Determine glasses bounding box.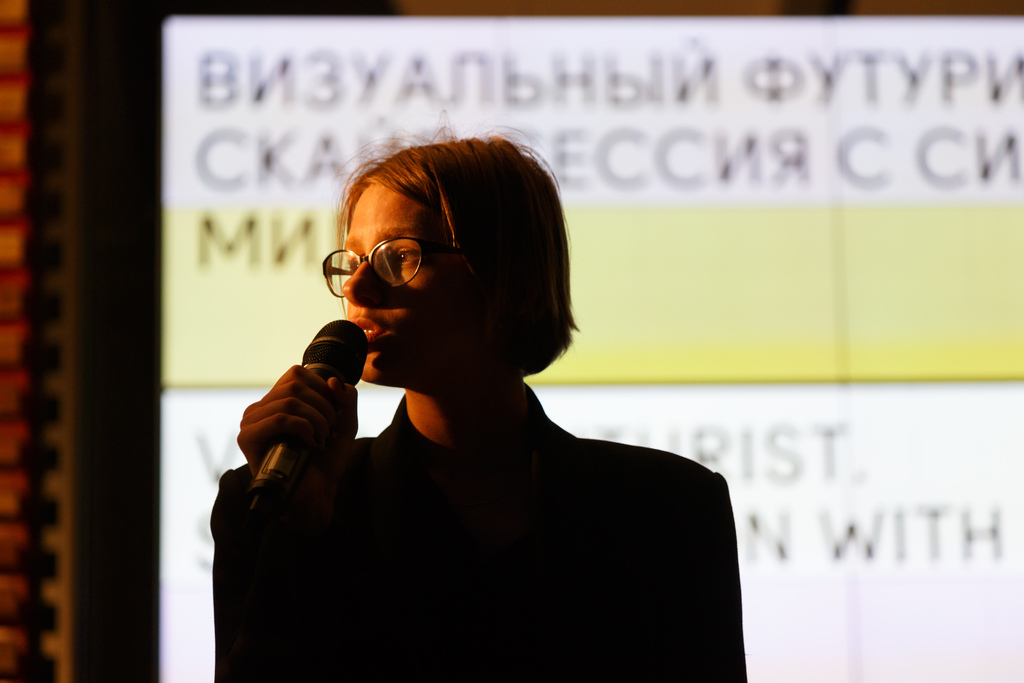
Determined: 316:228:459:286.
